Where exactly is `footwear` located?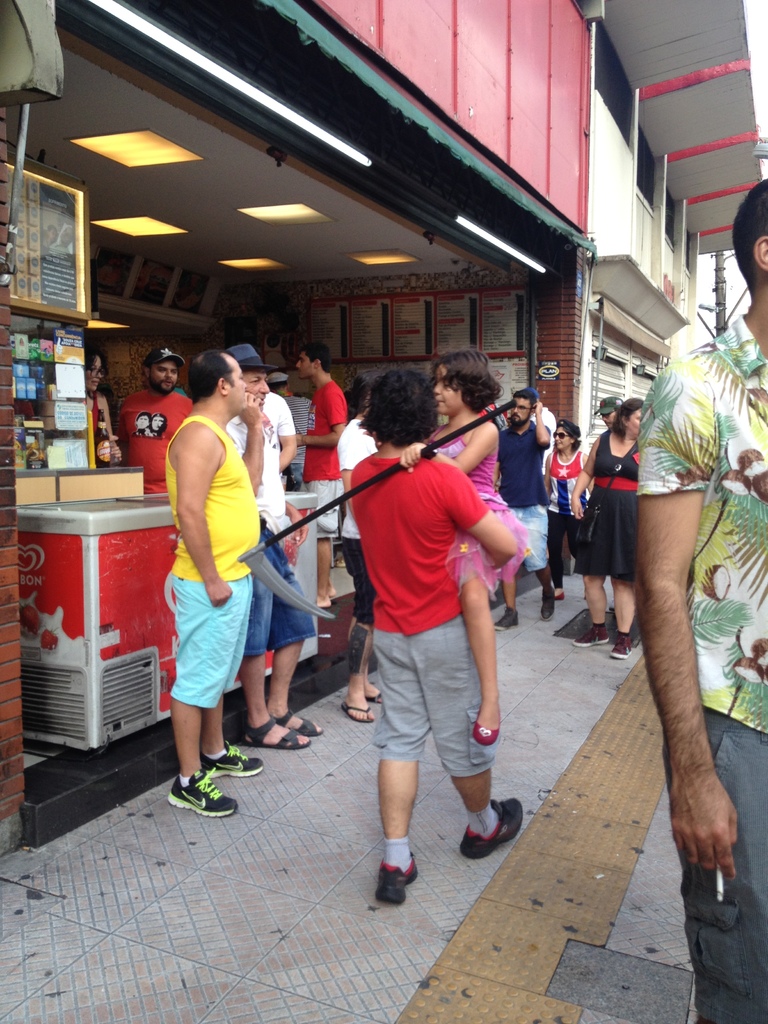
Its bounding box is [556, 587, 567, 598].
